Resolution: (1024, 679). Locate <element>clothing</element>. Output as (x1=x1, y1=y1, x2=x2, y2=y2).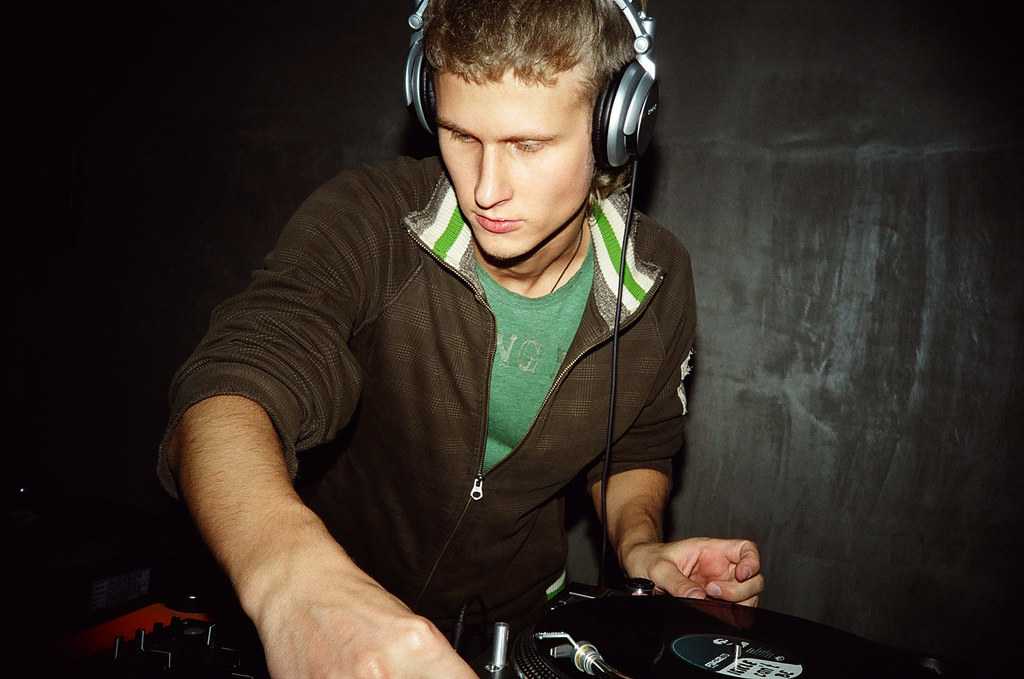
(x1=201, y1=153, x2=661, y2=668).
